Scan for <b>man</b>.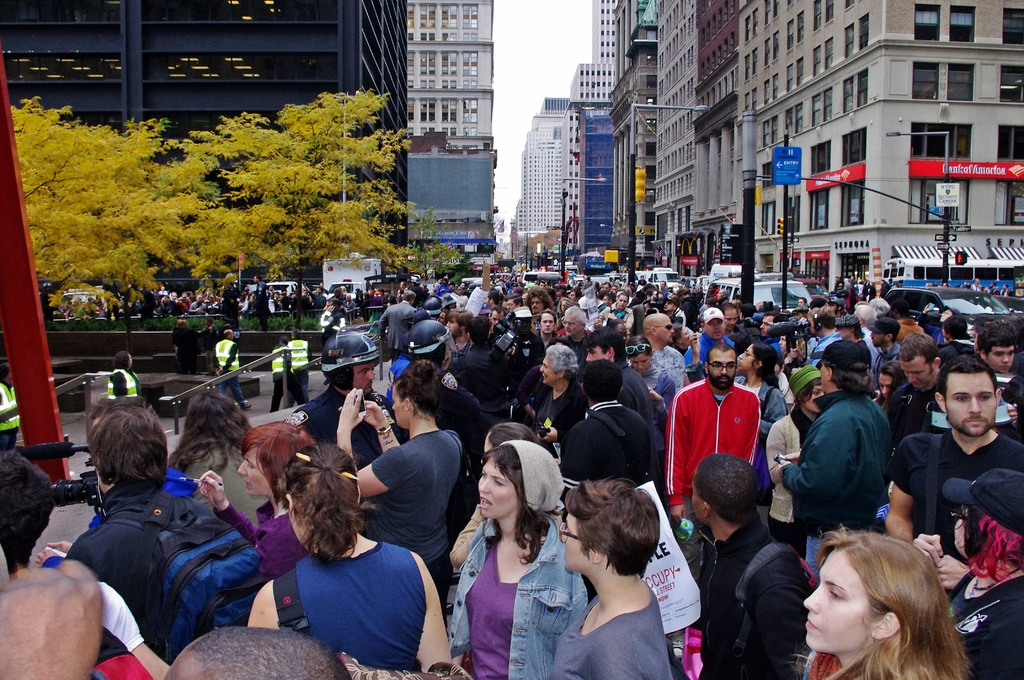
Scan result: detection(662, 298, 680, 309).
